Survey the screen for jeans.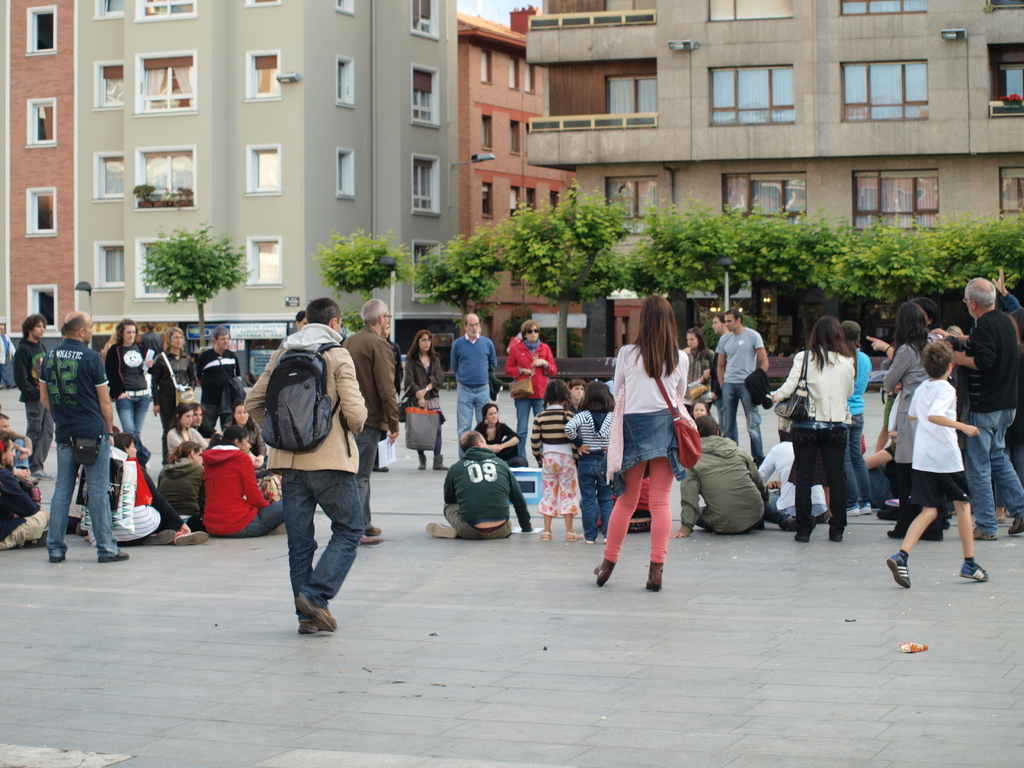
Survey found: box=[575, 458, 614, 538].
